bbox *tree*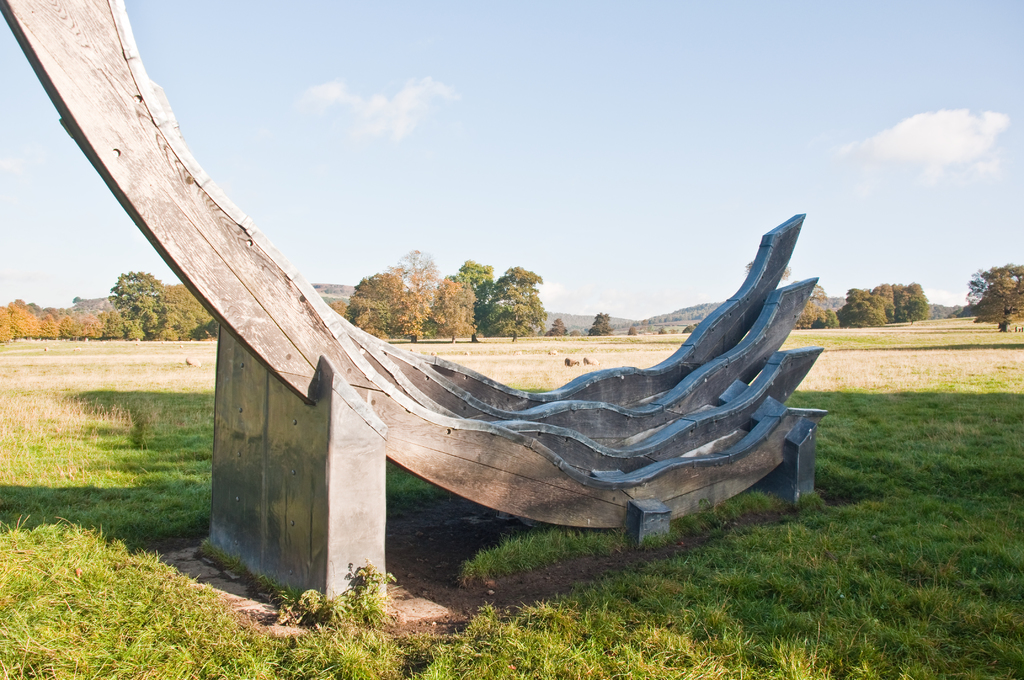
<box>54,305,75,342</box>
